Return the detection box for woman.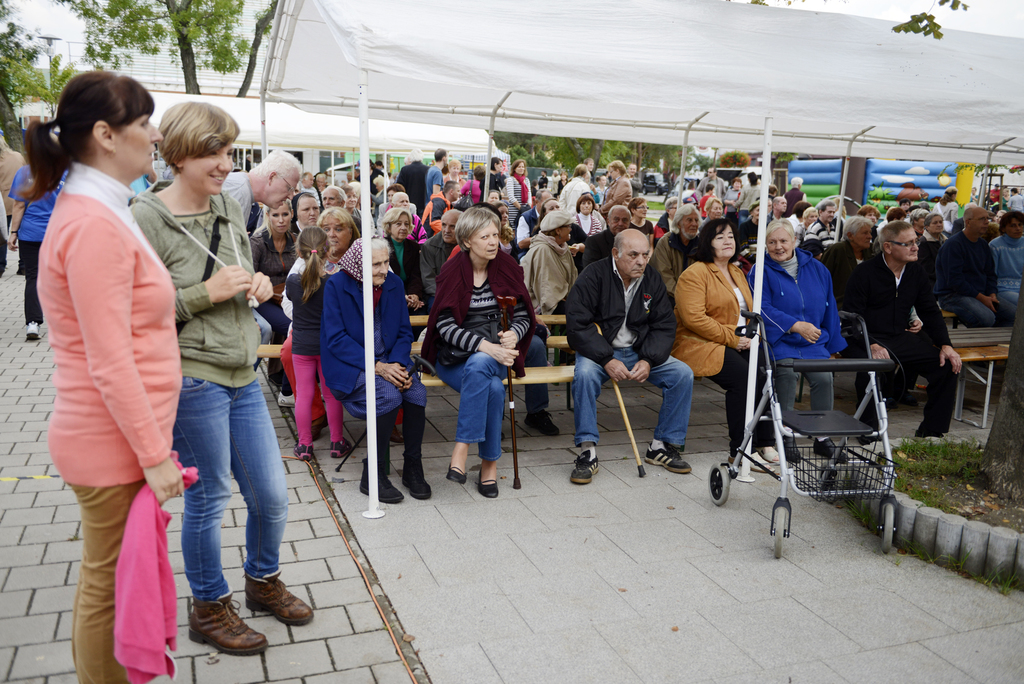
detection(122, 99, 316, 664).
